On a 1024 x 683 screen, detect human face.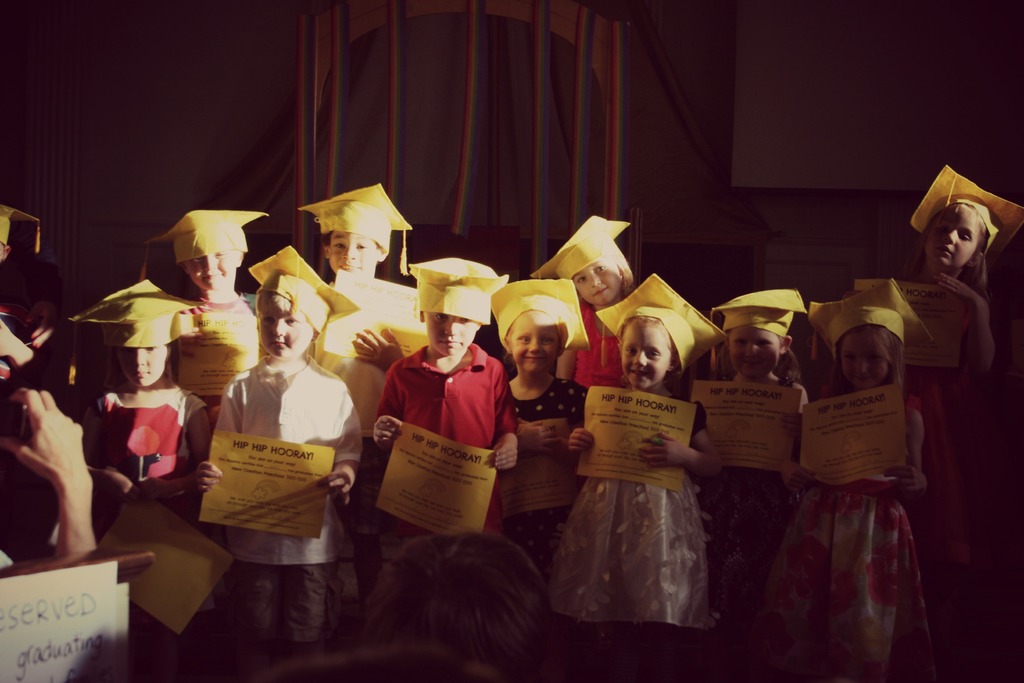
{"left": 623, "top": 320, "right": 673, "bottom": 391}.
